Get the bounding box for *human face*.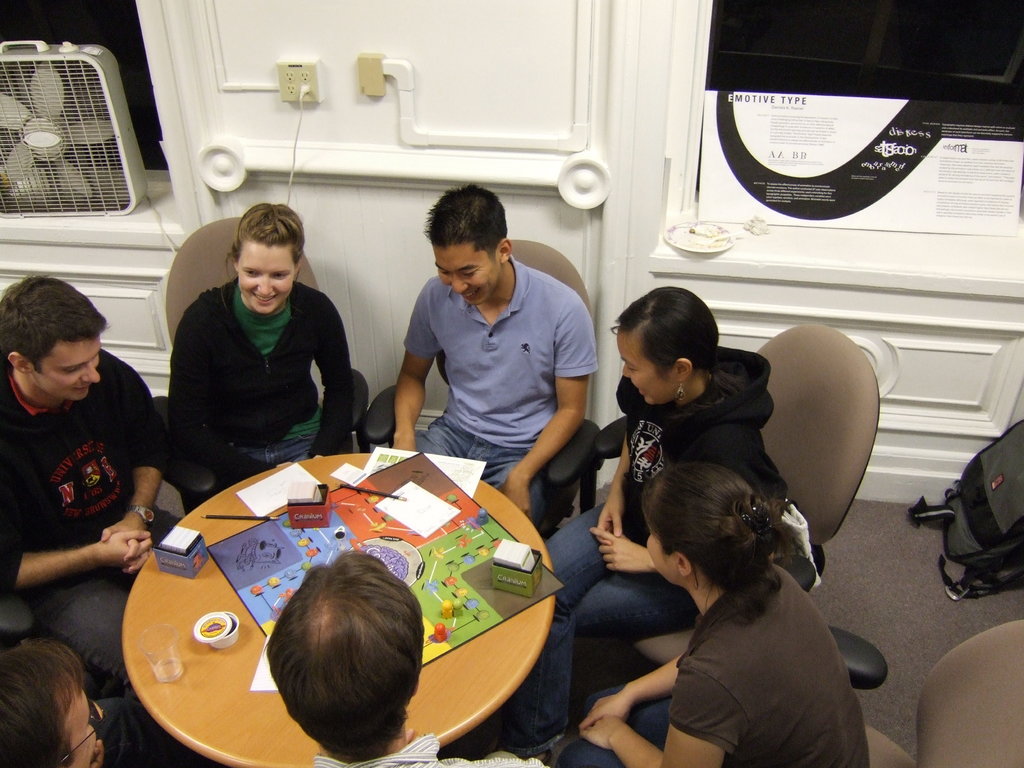
[left=434, top=240, right=495, bottom=307].
